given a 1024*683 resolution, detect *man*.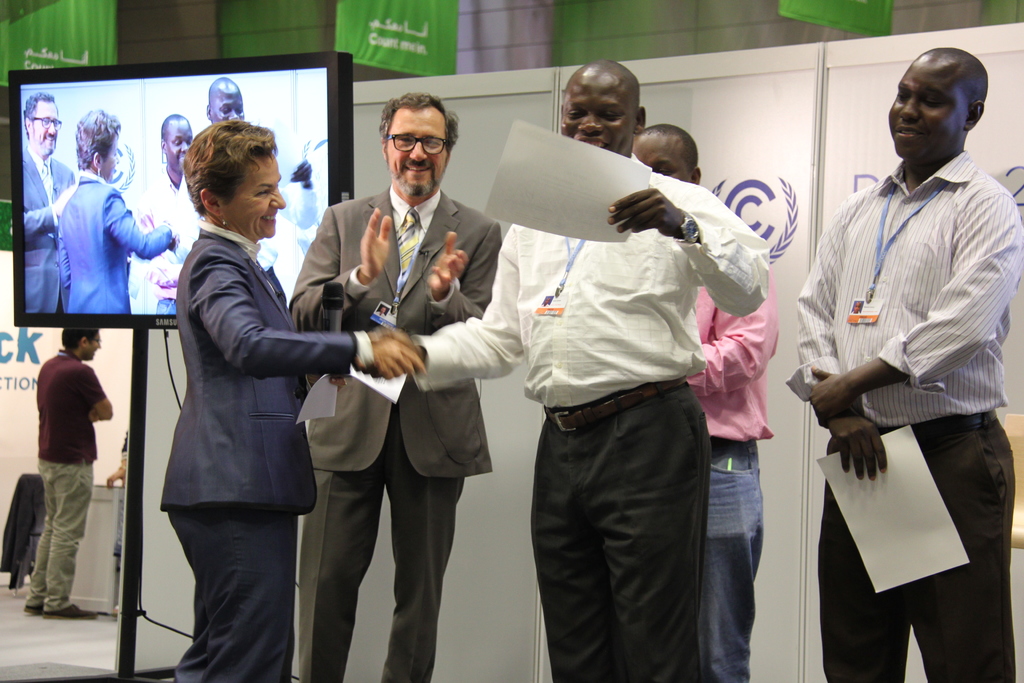
x1=19 y1=313 x2=111 y2=633.
